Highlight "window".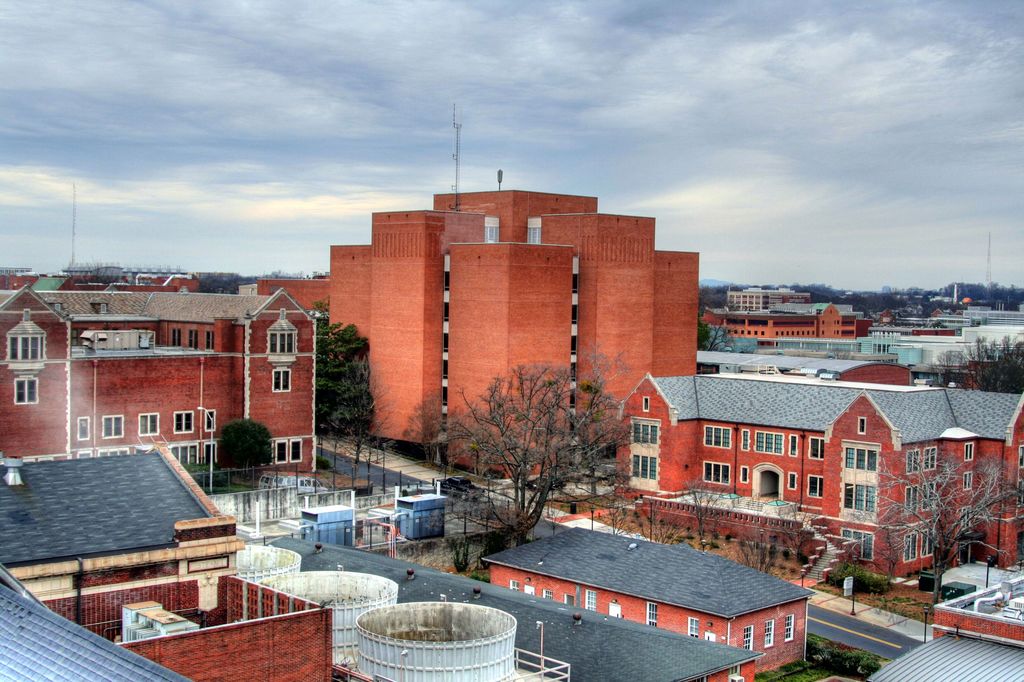
Highlighted region: bbox=[920, 447, 938, 471].
